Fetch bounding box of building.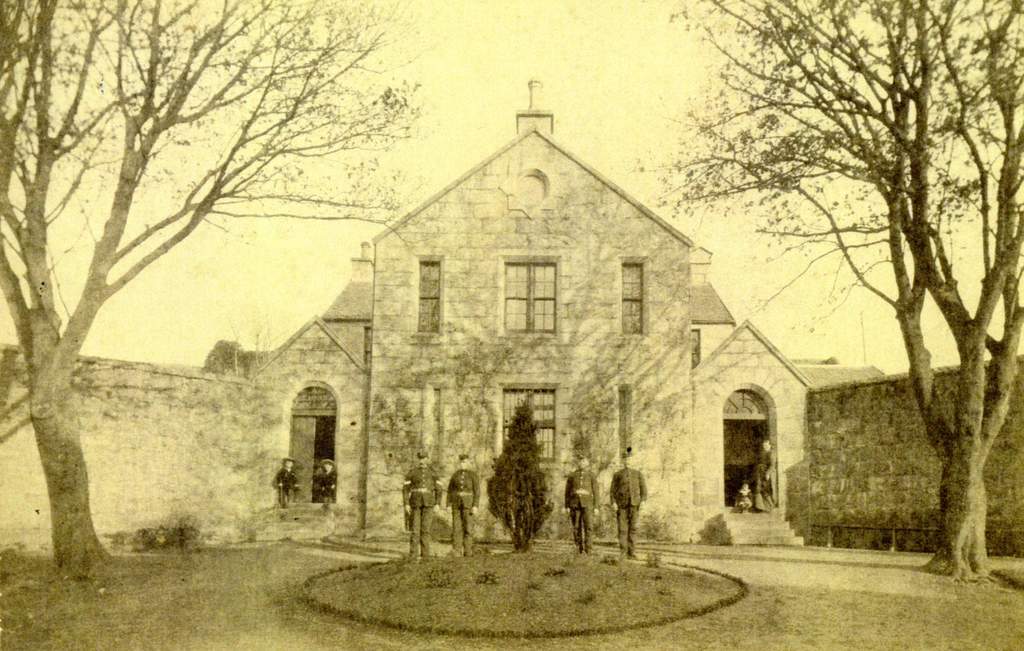
Bbox: select_region(202, 80, 895, 545).
